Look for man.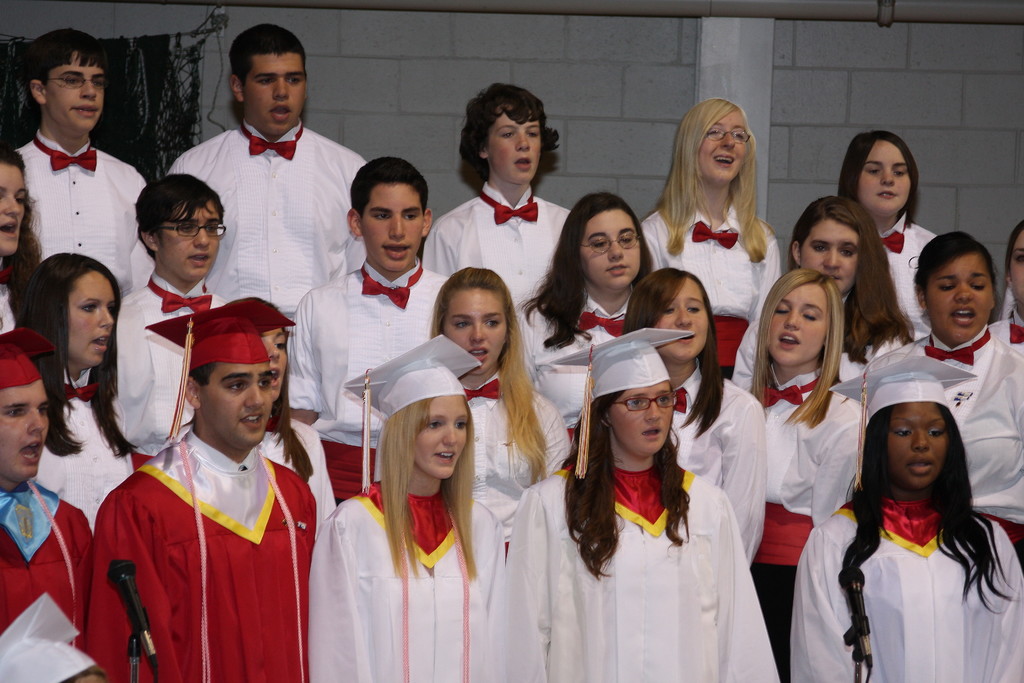
Found: box(0, 323, 97, 653).
